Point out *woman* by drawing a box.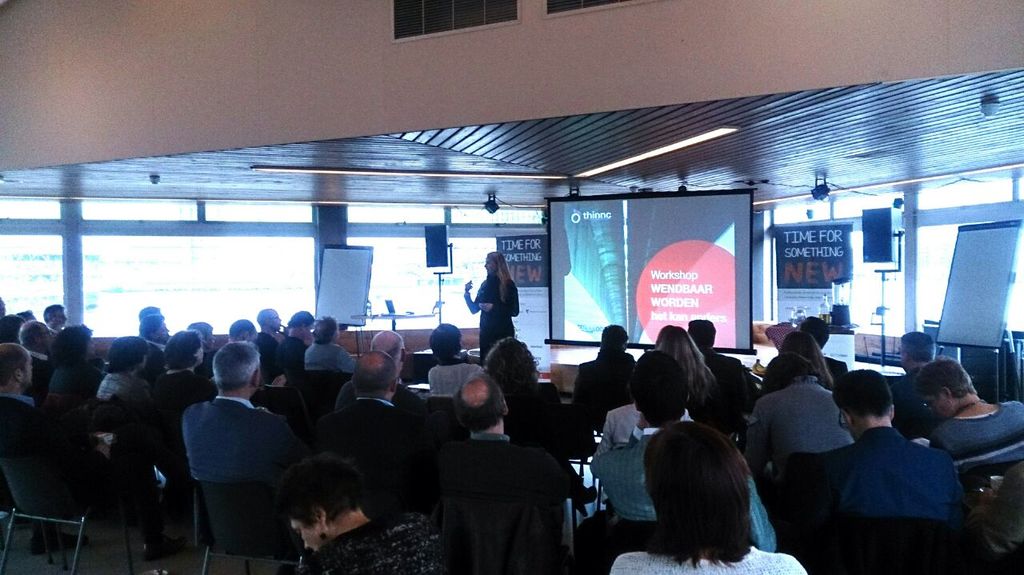
<bbox>654, 322, 728, 428</bbox>.
